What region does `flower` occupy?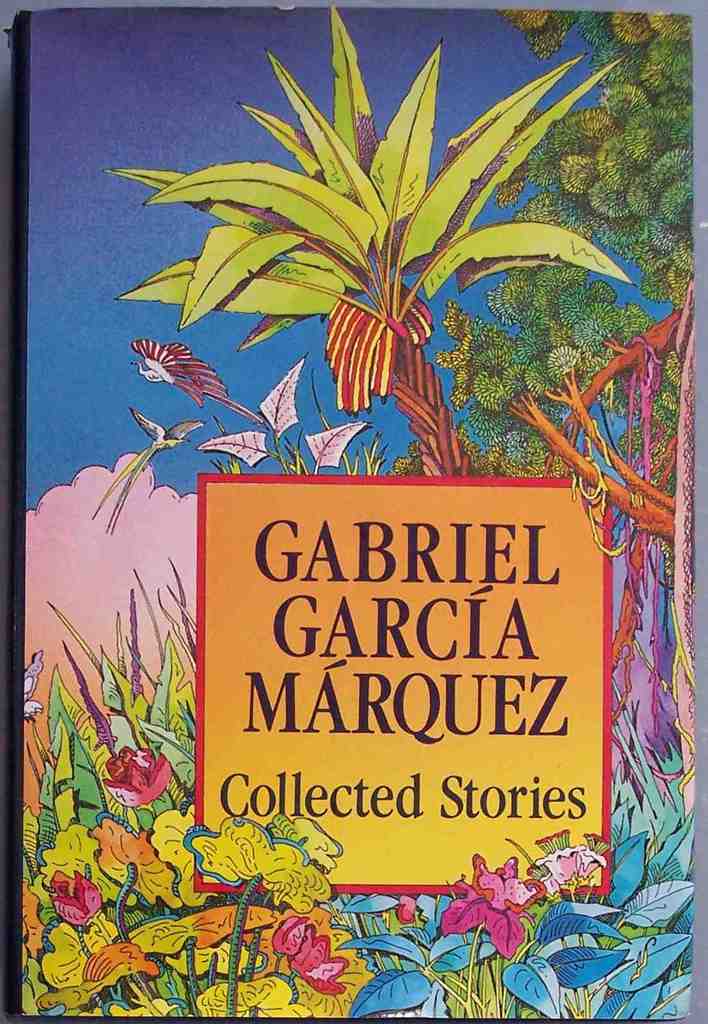
bbox=[280, 917, 348, 1001].
